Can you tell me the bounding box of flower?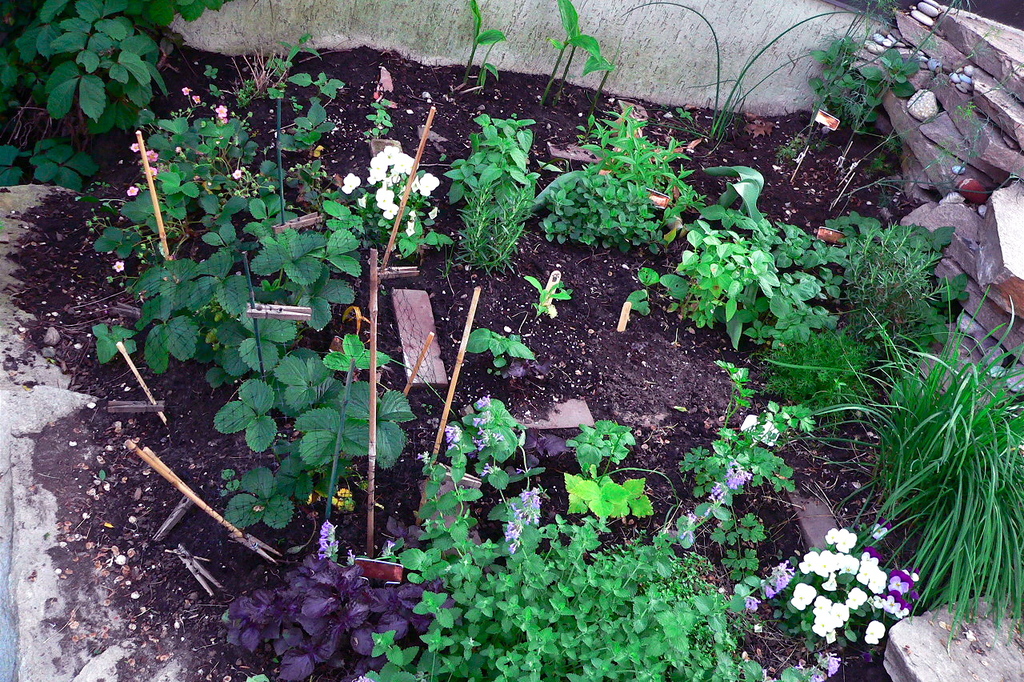
[446,426,456,445].
